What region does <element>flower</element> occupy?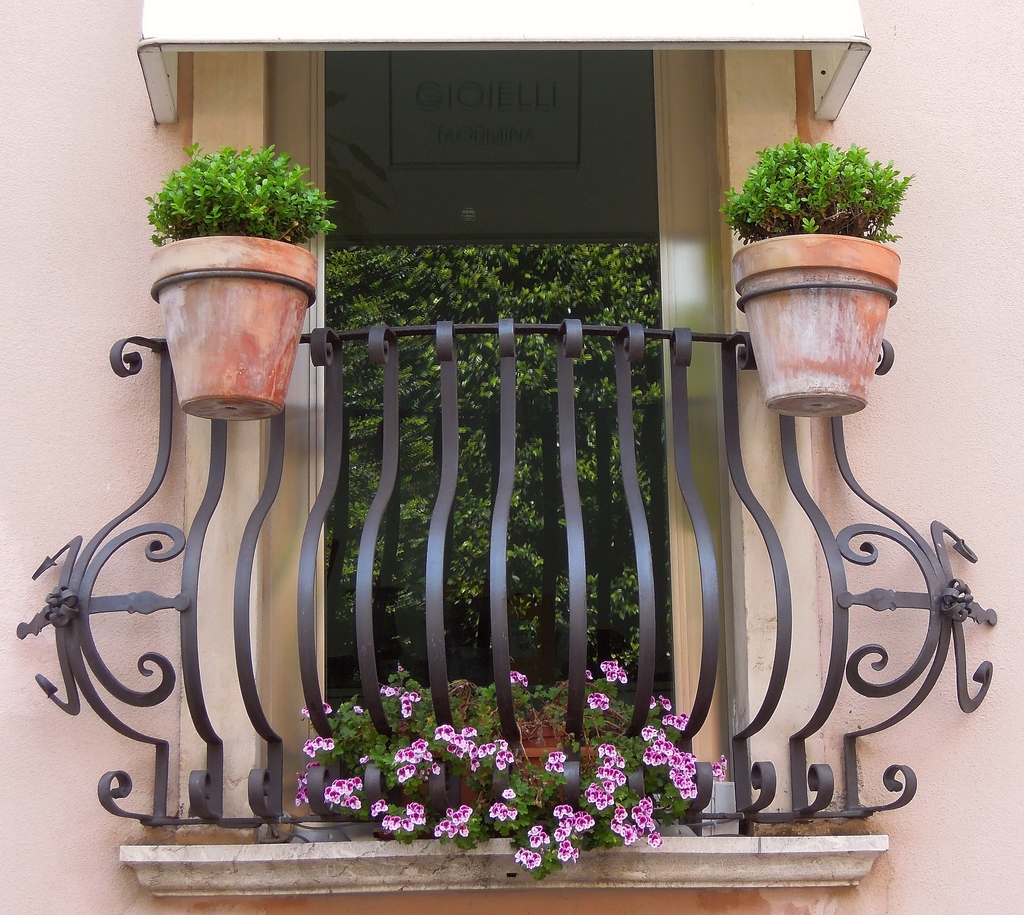
<box>588,690,606,715</box>.
